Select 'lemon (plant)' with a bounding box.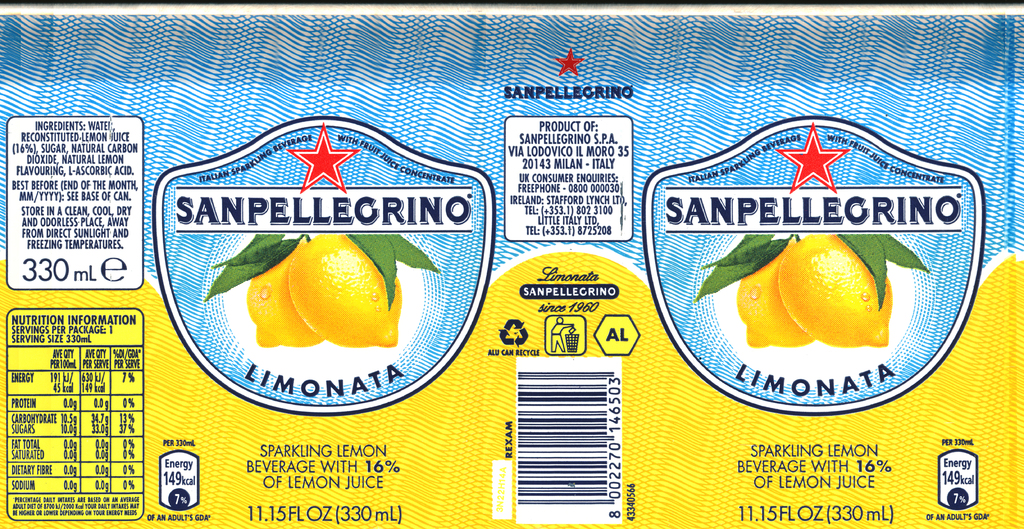
left=778, top=234, right=891, bottom=342.
